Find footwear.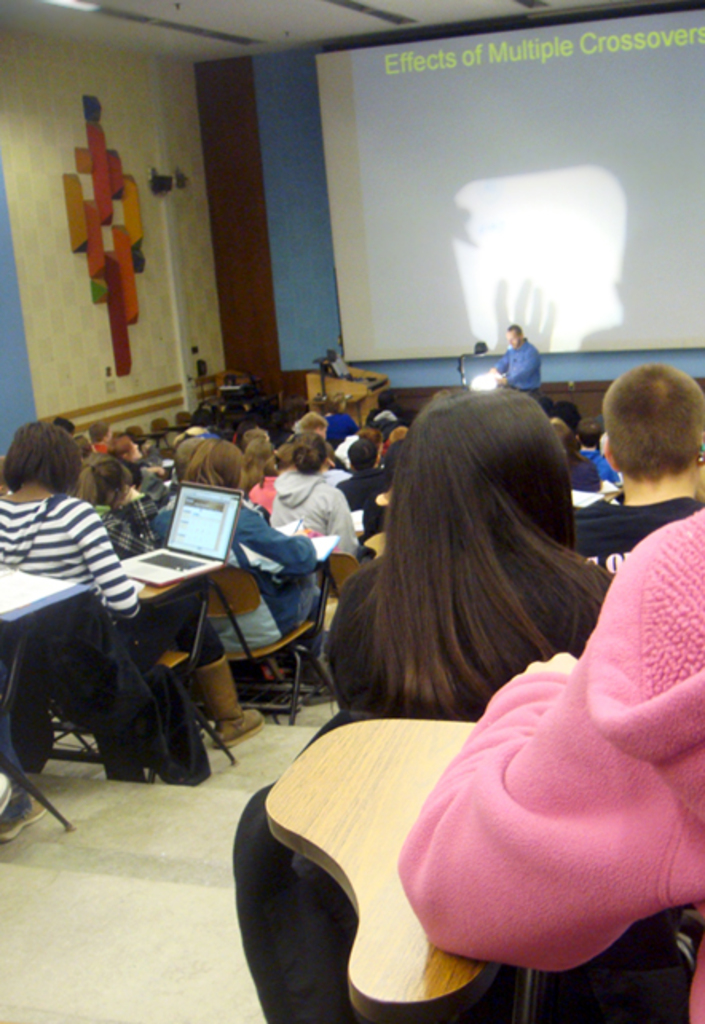
box=[206, 695, 258, 743].
